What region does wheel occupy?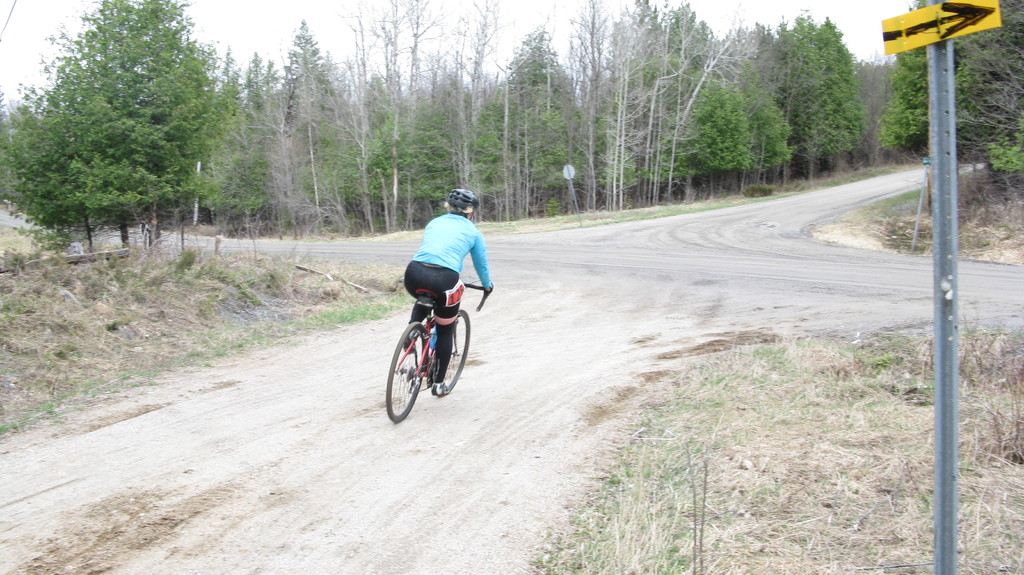
[387,328,428,419].
